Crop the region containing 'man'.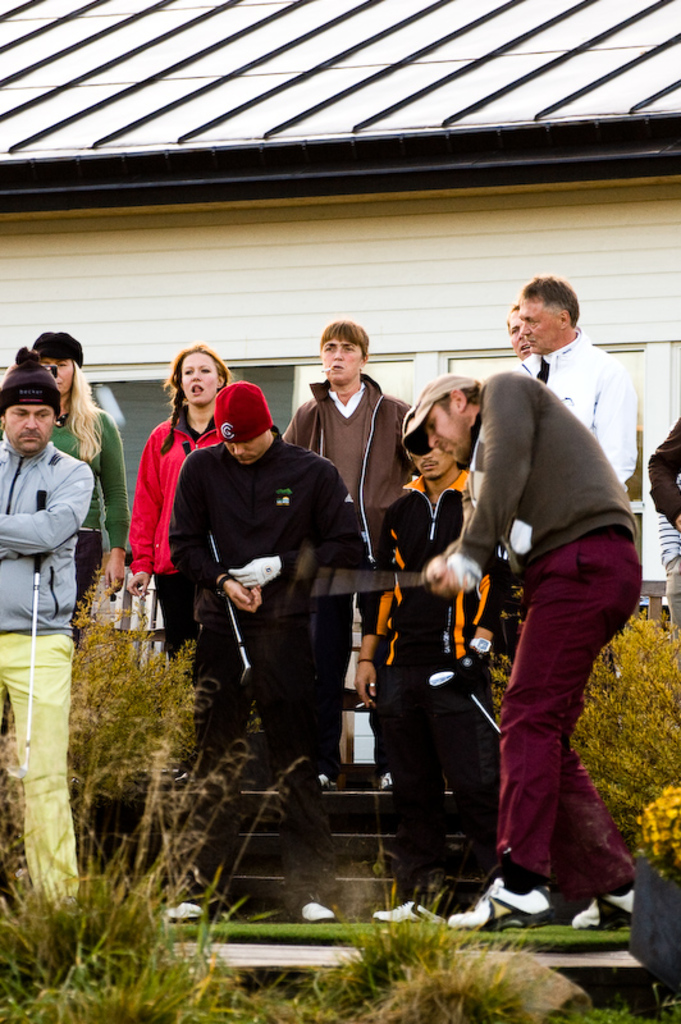
Crop region: box(159, 379, 373, 920).
